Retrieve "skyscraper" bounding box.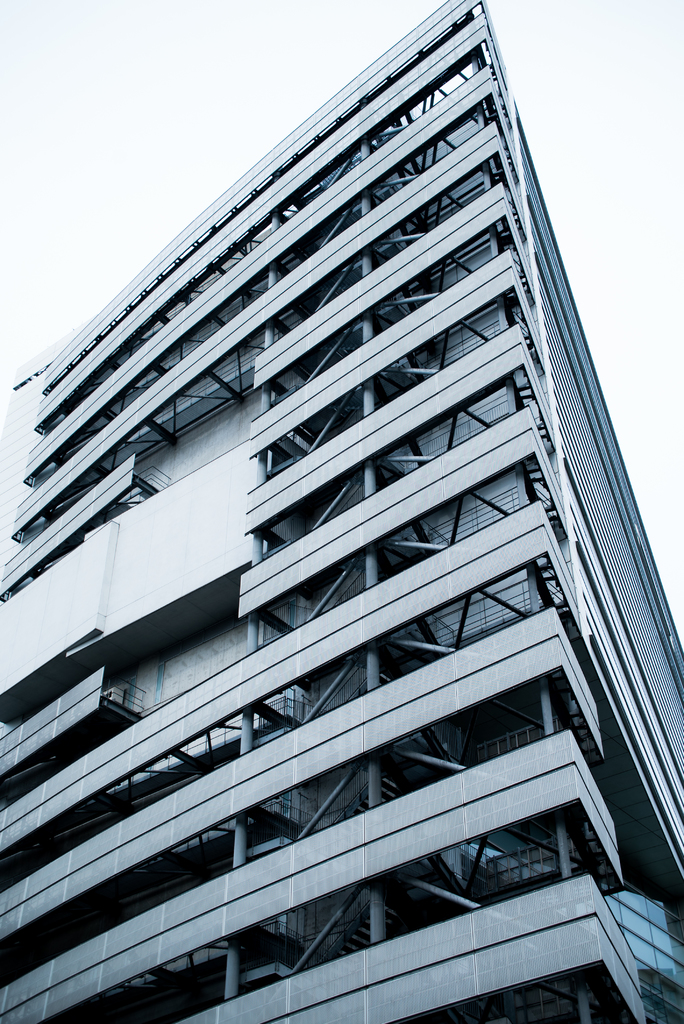
Bounding box: 1:49:683:1023.
